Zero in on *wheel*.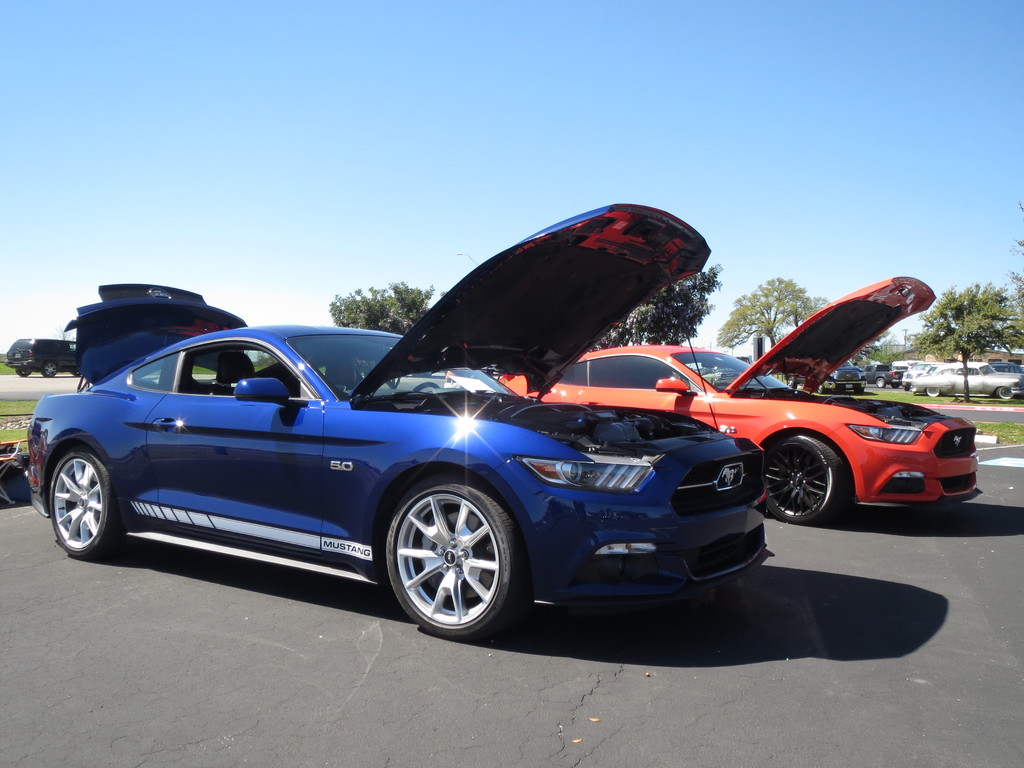
Zeroed in: (877, 379, 884, 388).
